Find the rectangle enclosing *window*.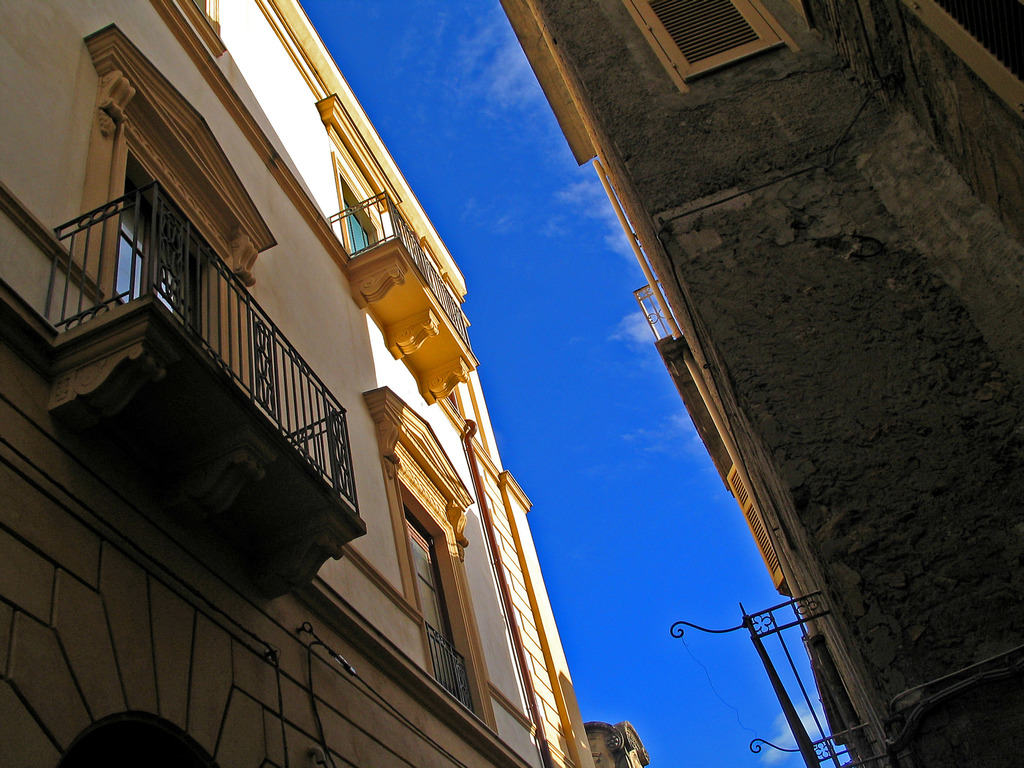
box(359, 385, 499, 735).
